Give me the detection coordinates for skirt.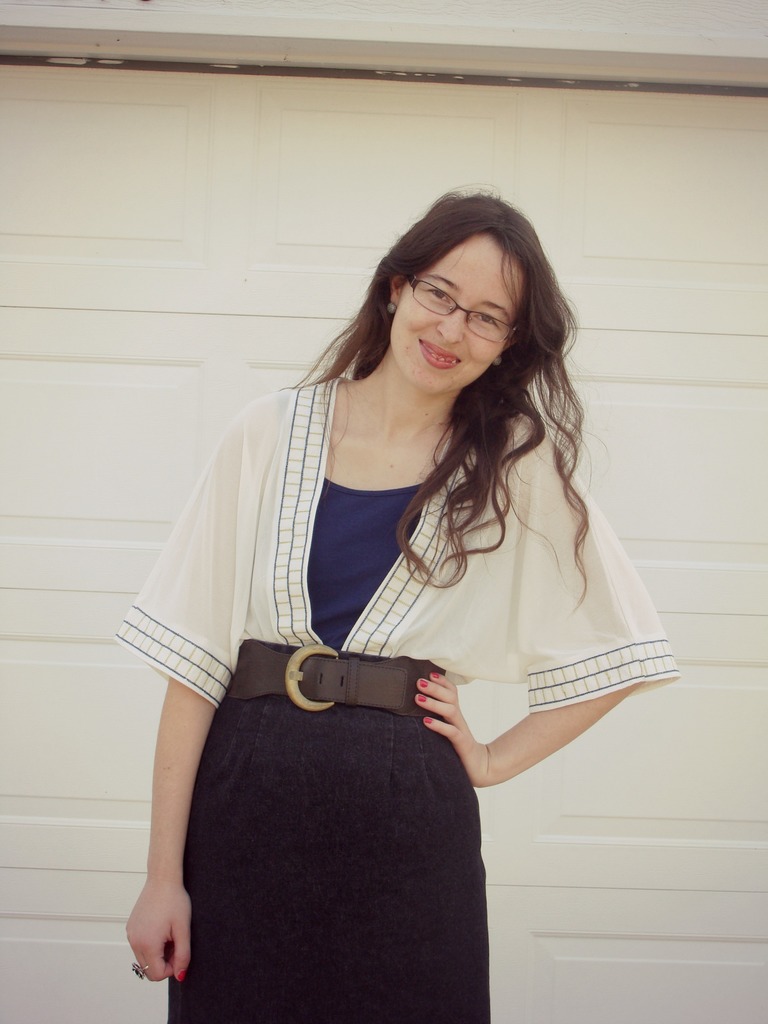
left=166, top=644, right=493, bottom=1023.
